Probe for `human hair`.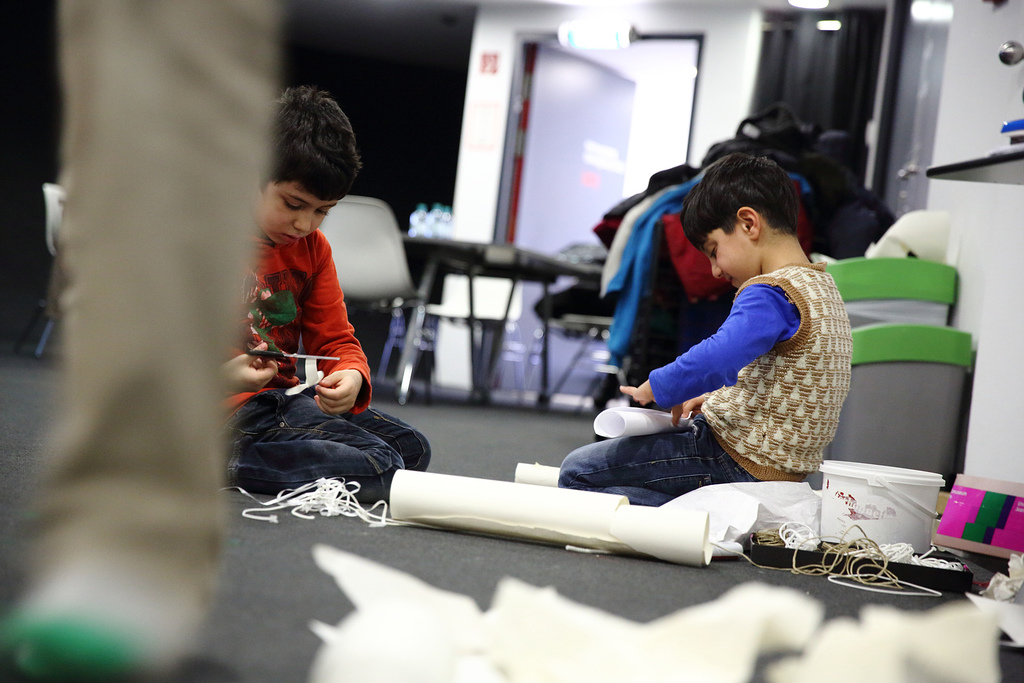
Probe result: left=259, top=85, right=364, bottom=201.
